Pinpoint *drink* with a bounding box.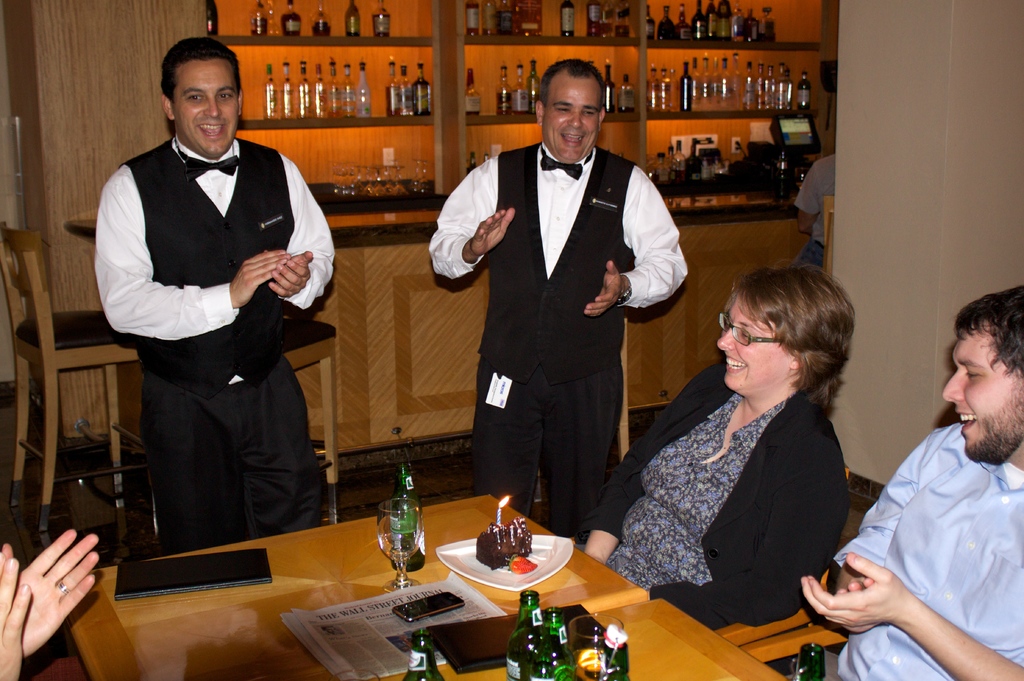
bbox(674, 140, 687, 182).
